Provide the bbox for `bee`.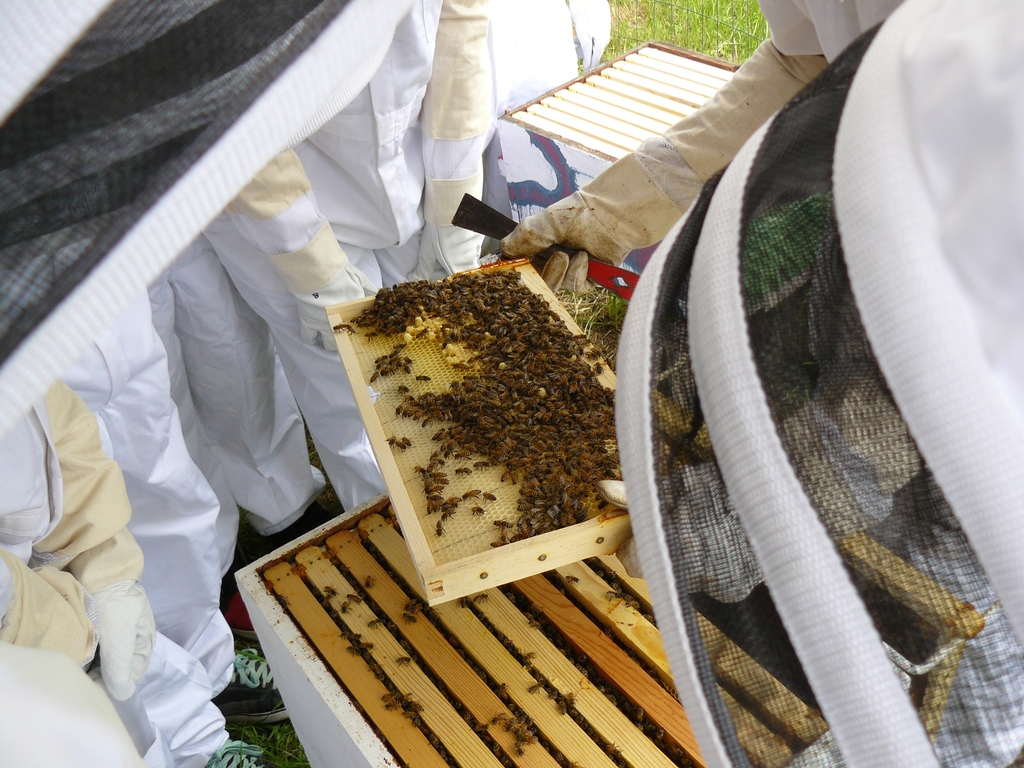
<region>625, 598, 641, 610</region>.
